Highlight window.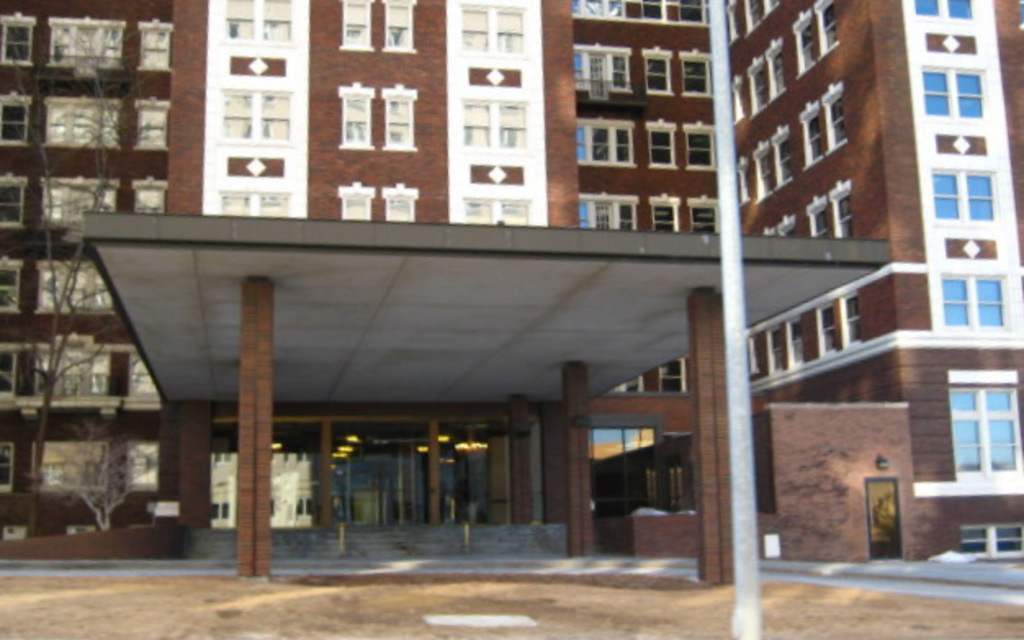
Highlighted region: rect(0, 327, 41, 419).
